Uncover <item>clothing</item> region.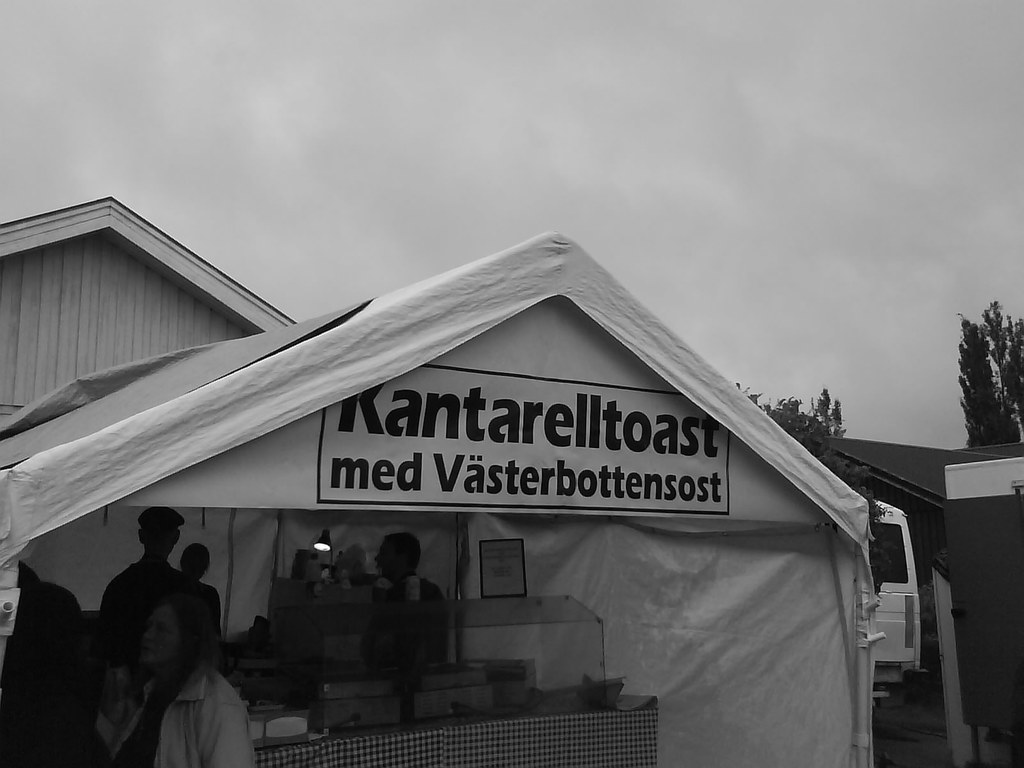
Uncovered: 95 559 177 651.
